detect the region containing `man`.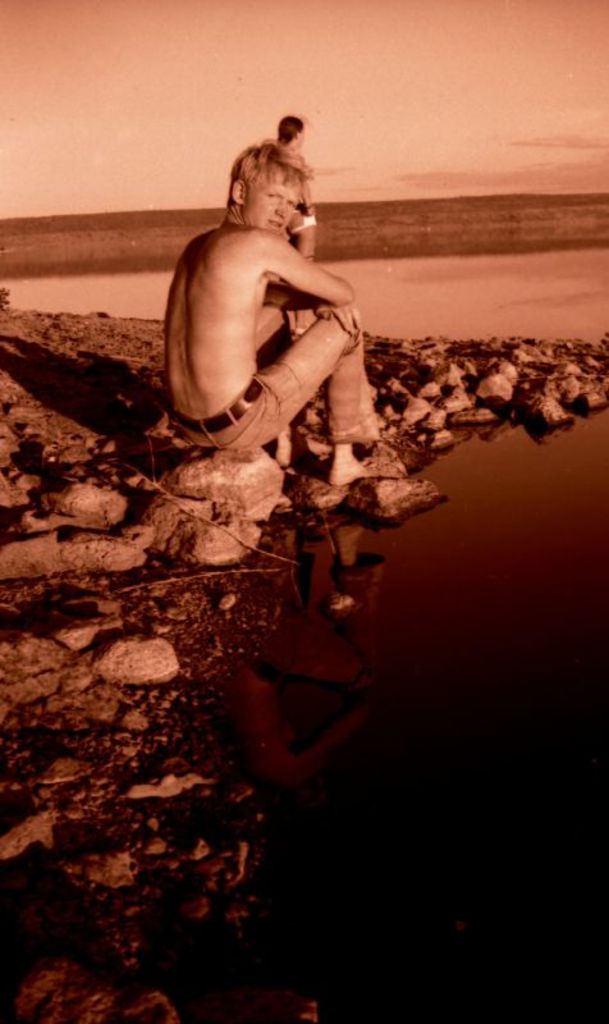
x1=162 y1=136 x2=403 y2=492.
